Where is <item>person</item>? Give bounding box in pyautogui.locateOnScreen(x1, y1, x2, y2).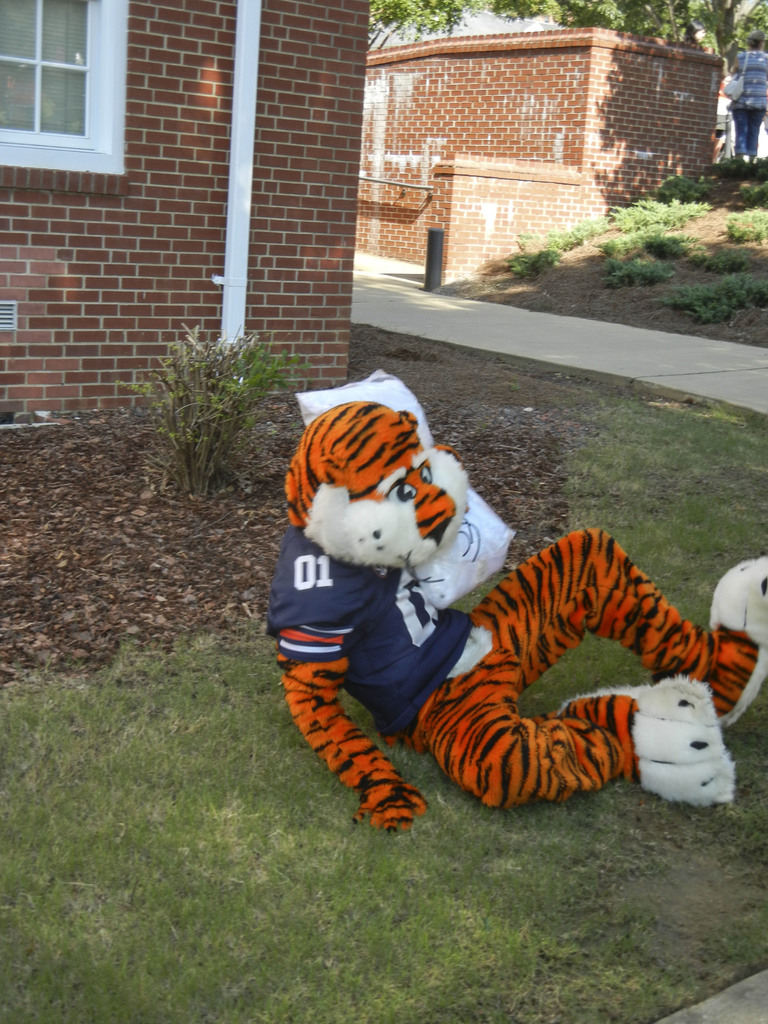
pyautogui.locateOnScreen(735, 42, 767, 159).
